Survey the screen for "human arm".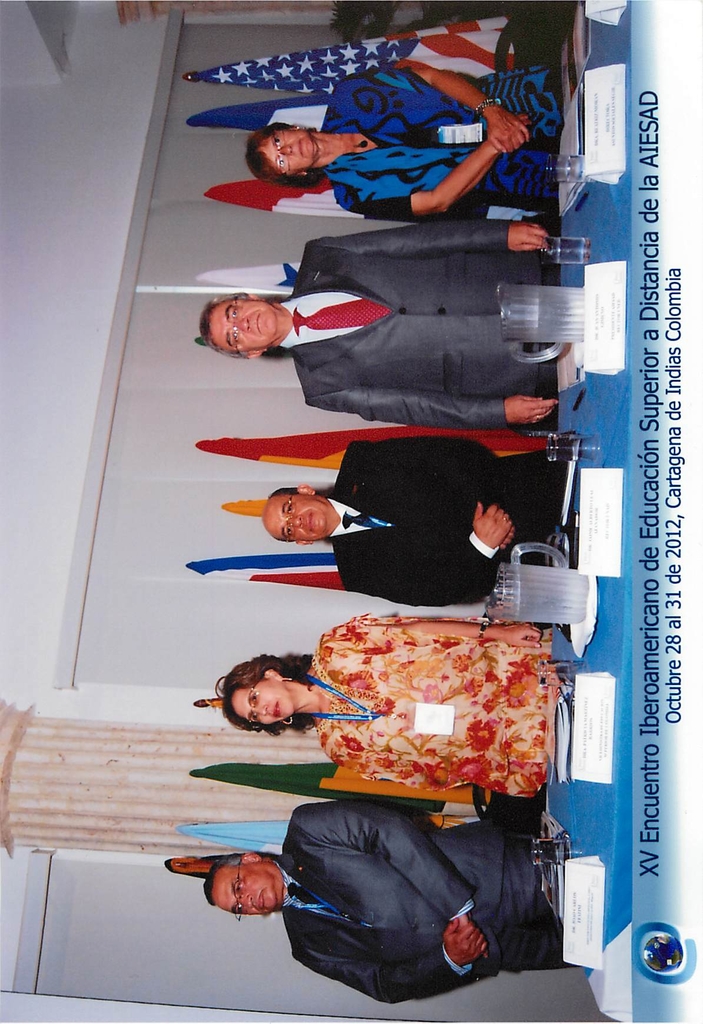
Survey found: [left=305, top=218, right=551, bottom=270].
